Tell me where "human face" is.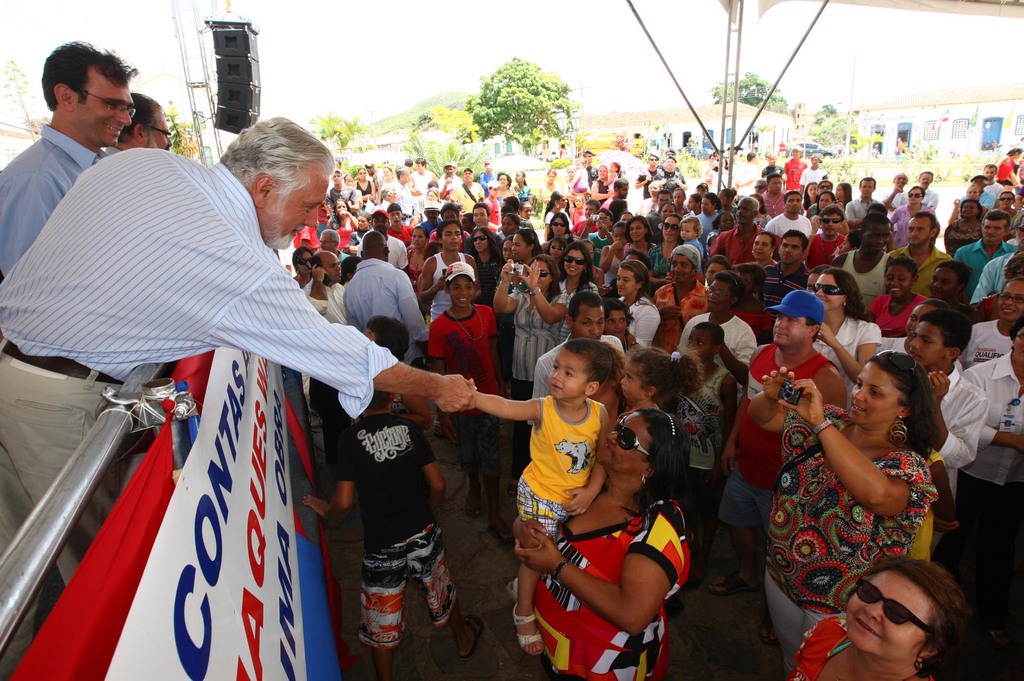
"human face" is at <box>572,305,602,337</box>.
